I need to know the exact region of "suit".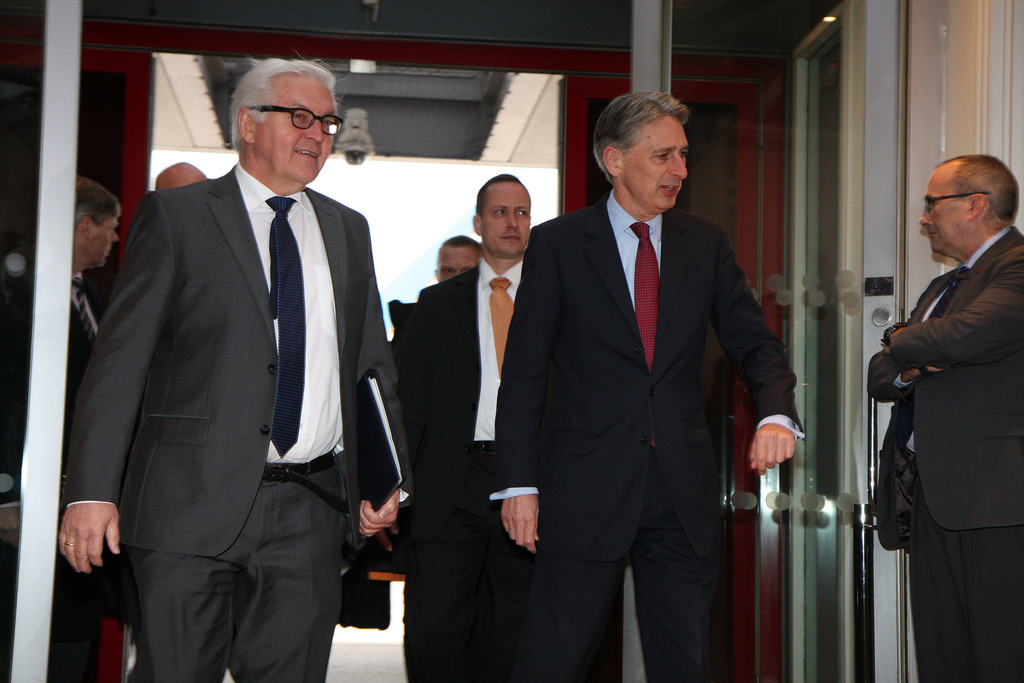
Region: 524,58,785,680.
